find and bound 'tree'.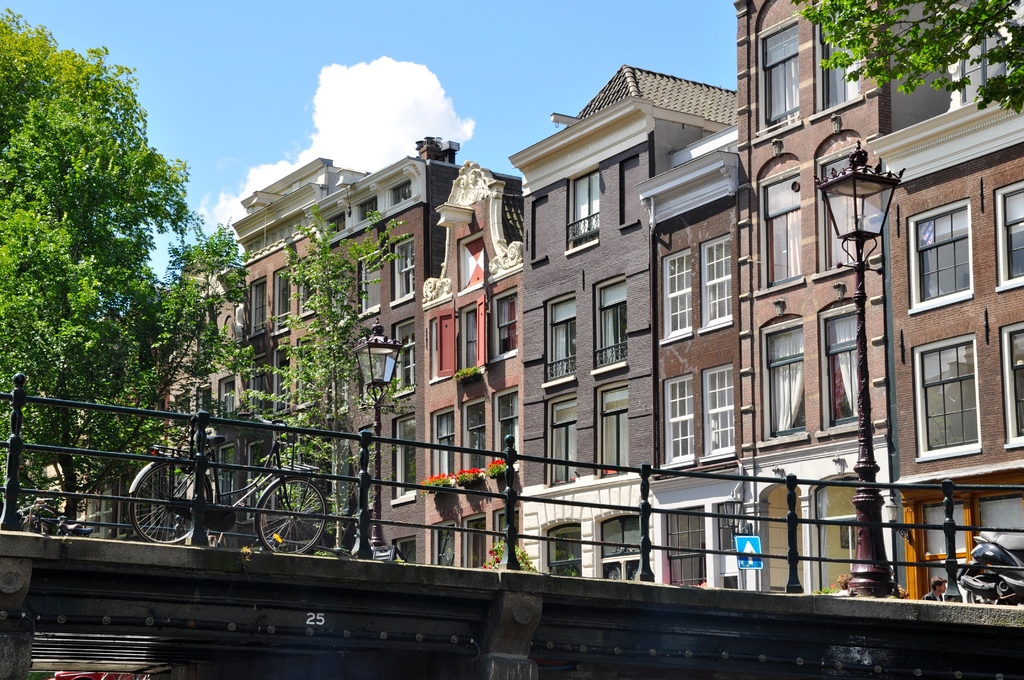
Bound: detection(0, 7, 239, 502).
